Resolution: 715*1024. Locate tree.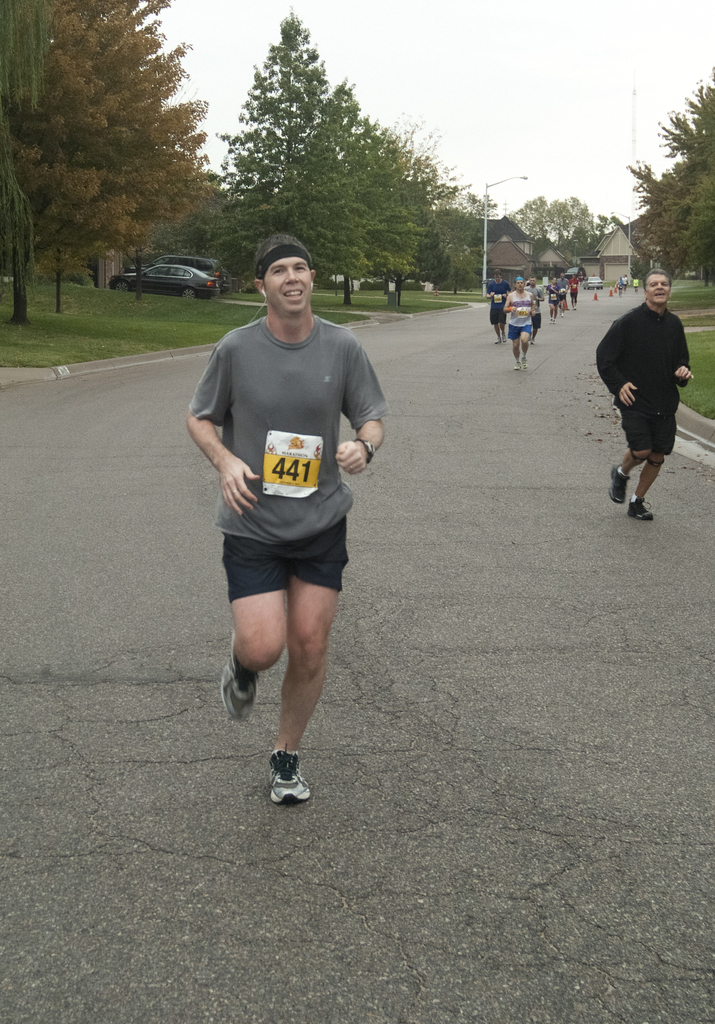
{"x1": 303, "y1": 77, "x2": 415, "y2": 303}.
